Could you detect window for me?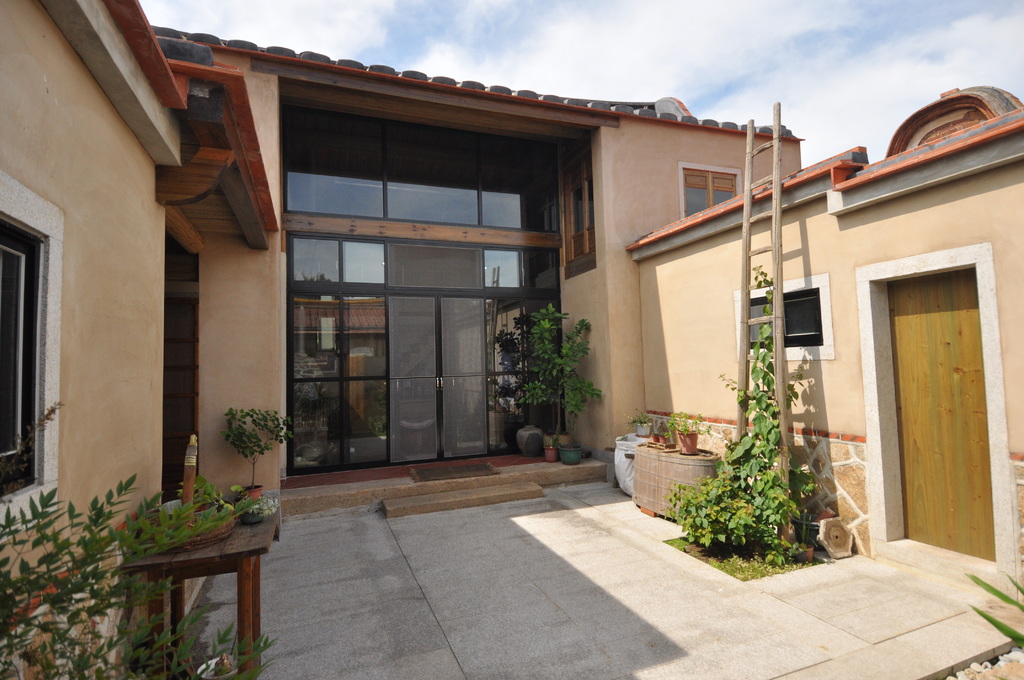
Detection result: {"left": 0, "top": 166, "right": 67, "bottom": 540}.
